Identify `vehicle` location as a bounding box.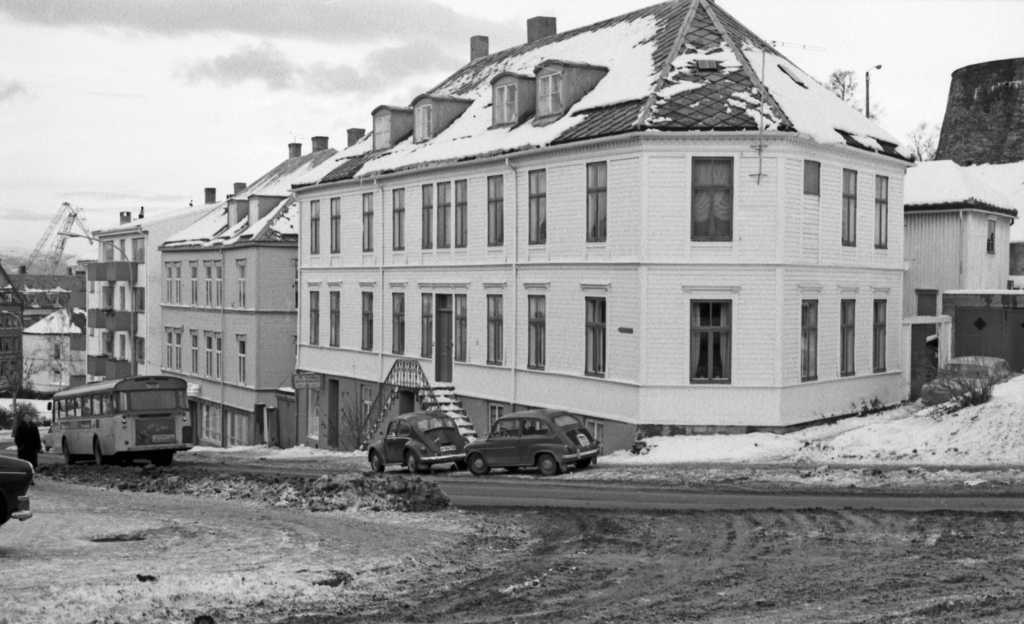
Rect(0, 454, 40, 529).
